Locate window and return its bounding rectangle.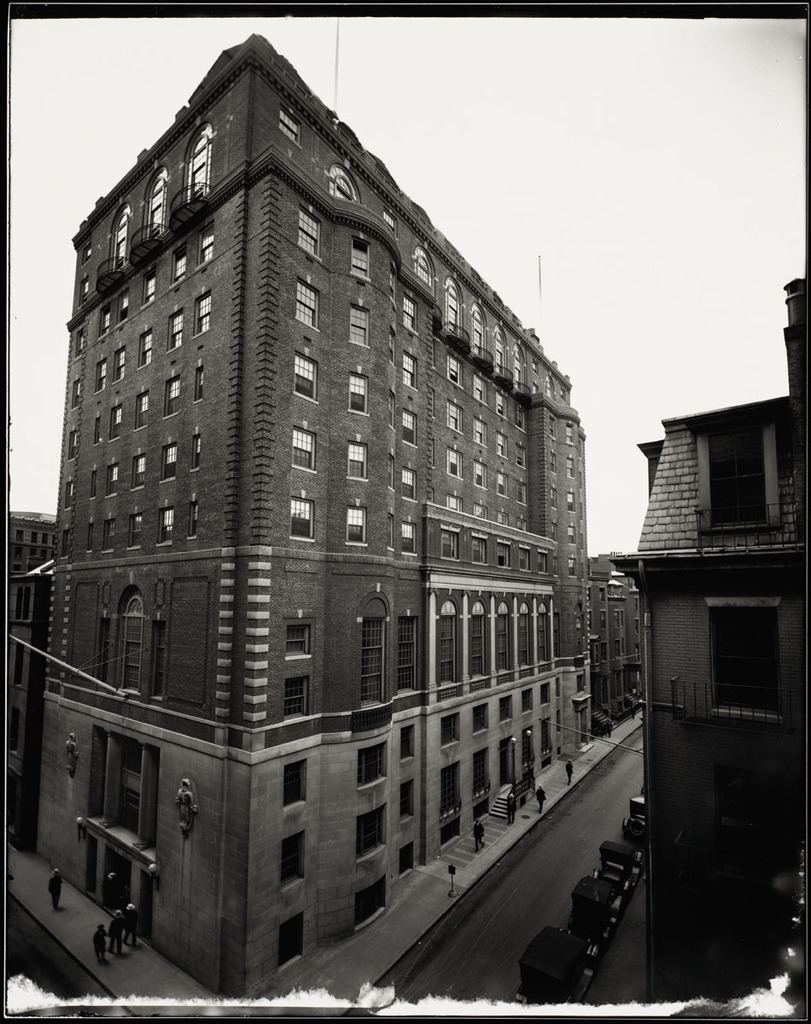
[x1=173, y1=120, x2=221, y2=212].
